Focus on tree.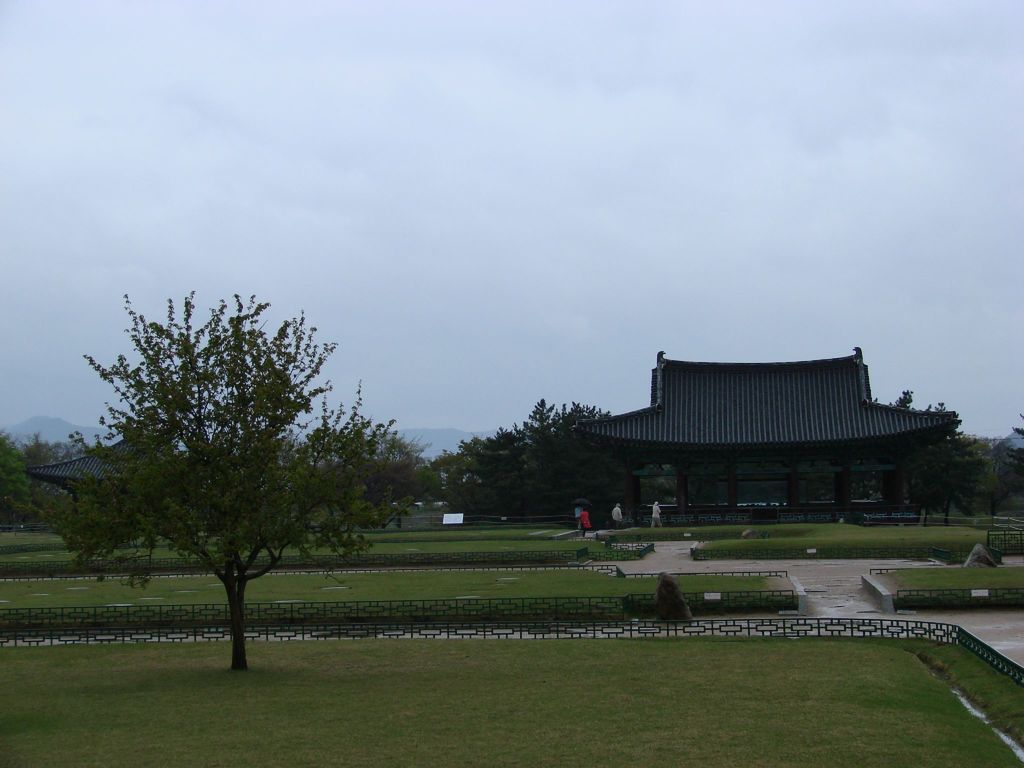
Focused at (x1=426, y1=385, x2=643, y2=529).
